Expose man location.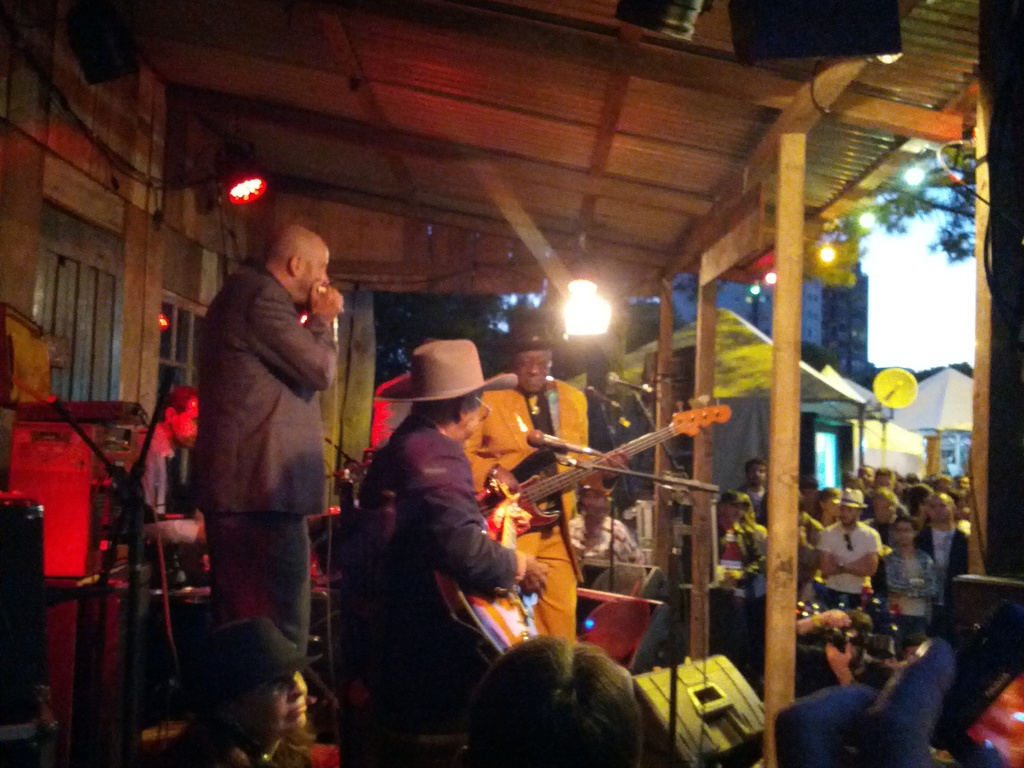
Exposed at box(794, 610, 879, 689).
